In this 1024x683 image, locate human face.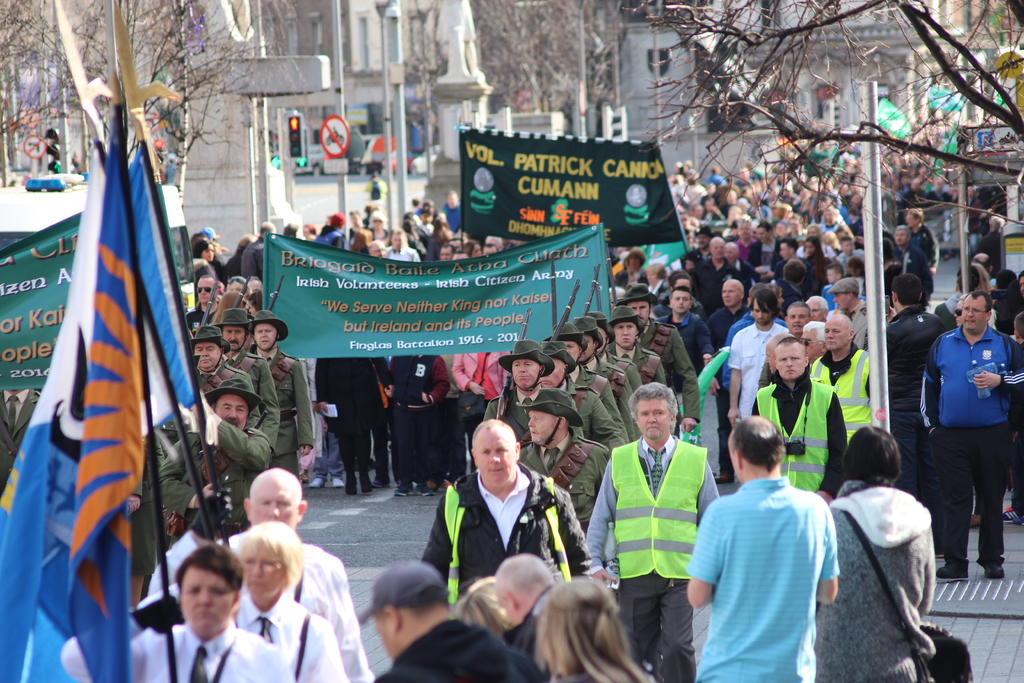
Bounding box: (x1=218, y1=389, x2=249, y2=428).
